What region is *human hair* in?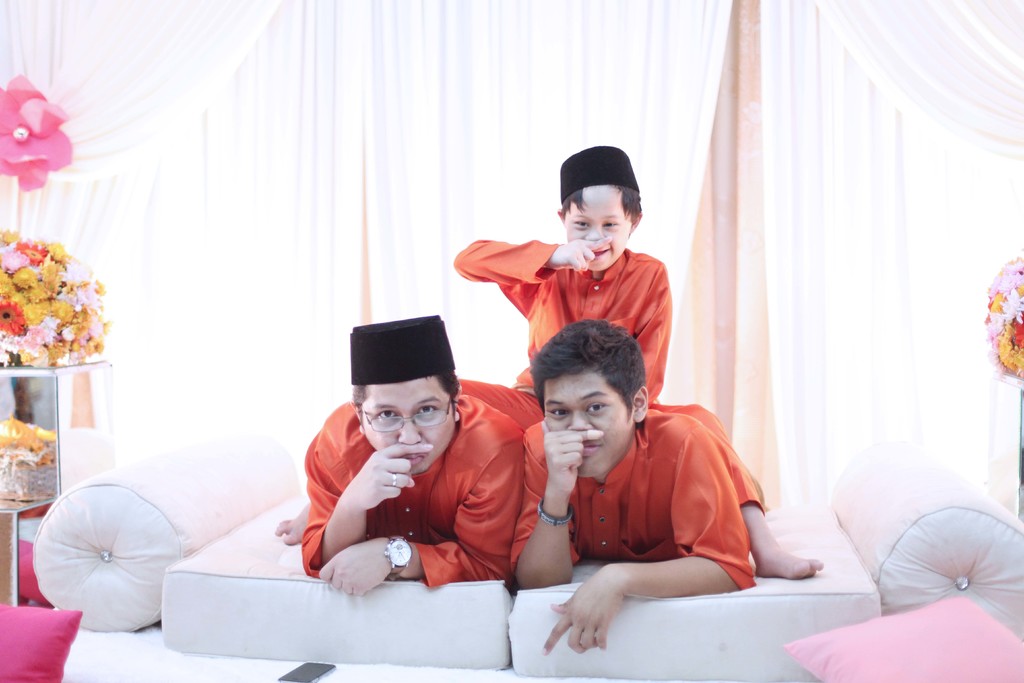
(559,184,643,226).
